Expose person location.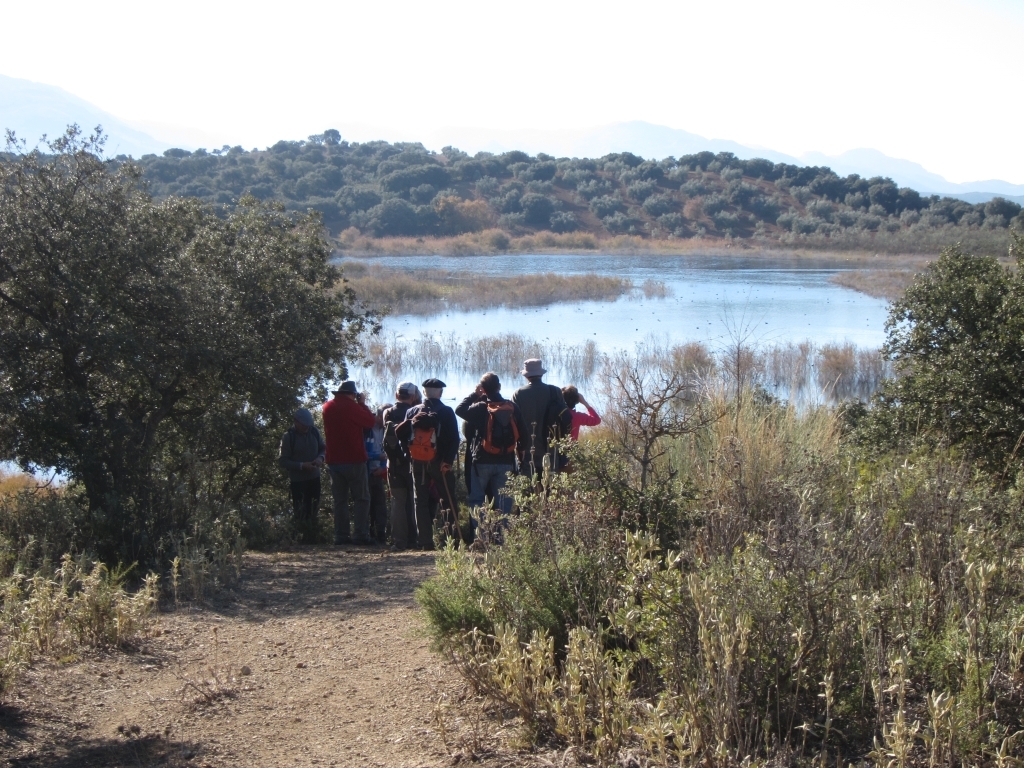
Exposed at (384,375,422,550).
